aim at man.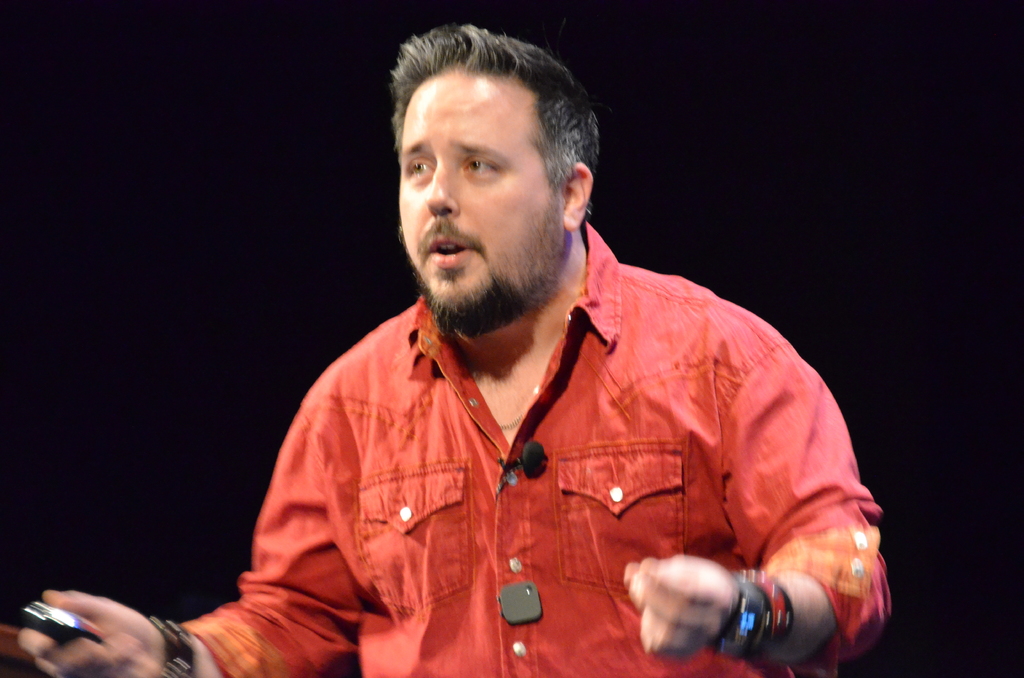
Aimed at (x1=129, y1=35, x2=881, y2=675).
